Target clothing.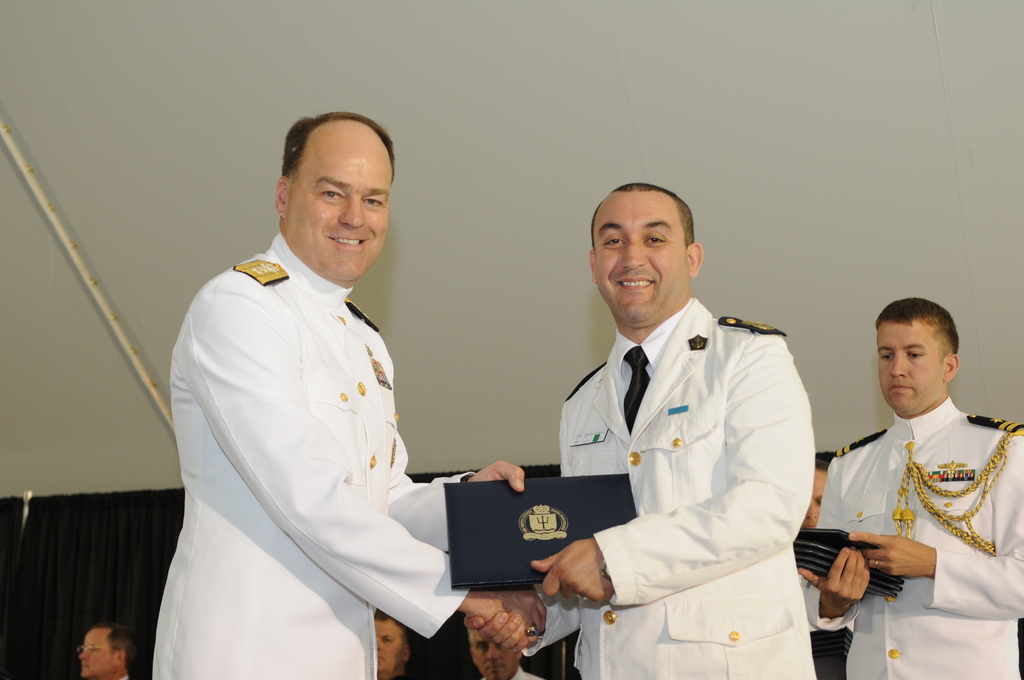
Target region: box=[797, 395, 1023, 679].
